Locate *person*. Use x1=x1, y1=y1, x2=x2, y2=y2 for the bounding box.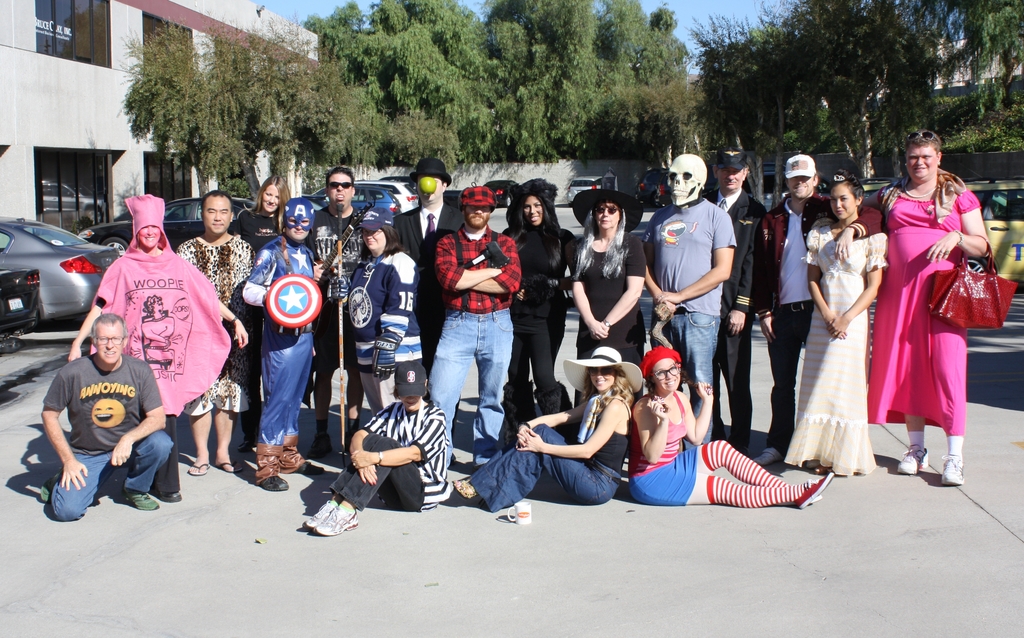
x1=499, y1=177, x2=576, y2=452.
